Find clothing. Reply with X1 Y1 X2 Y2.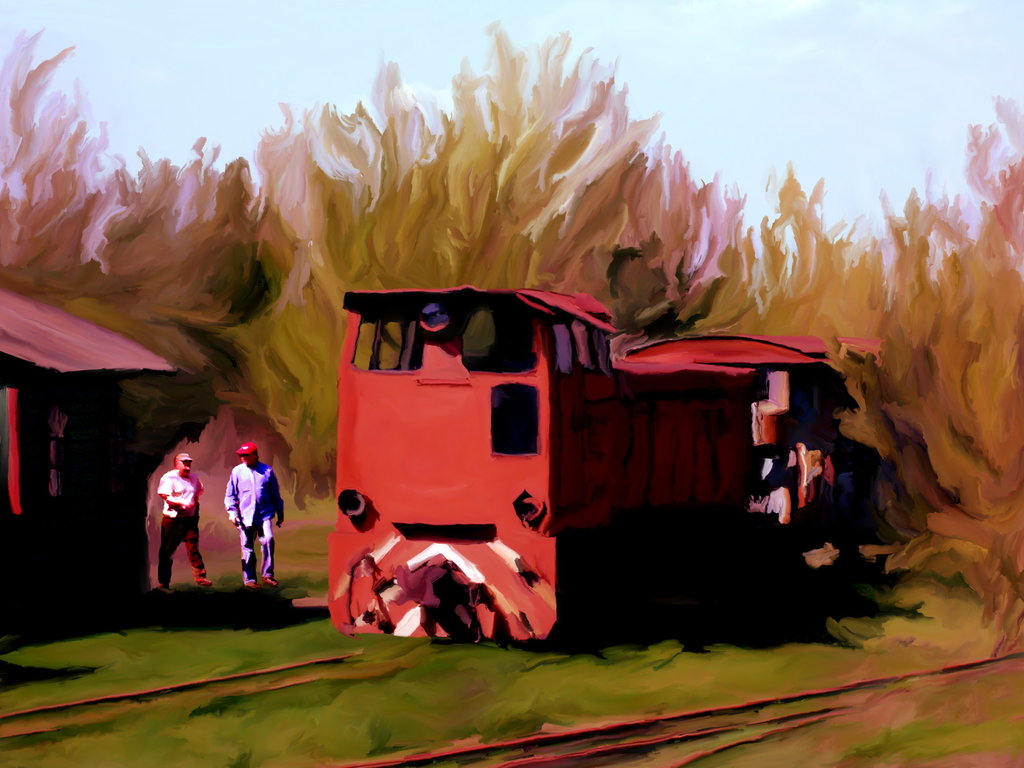
224 461 287 586.
